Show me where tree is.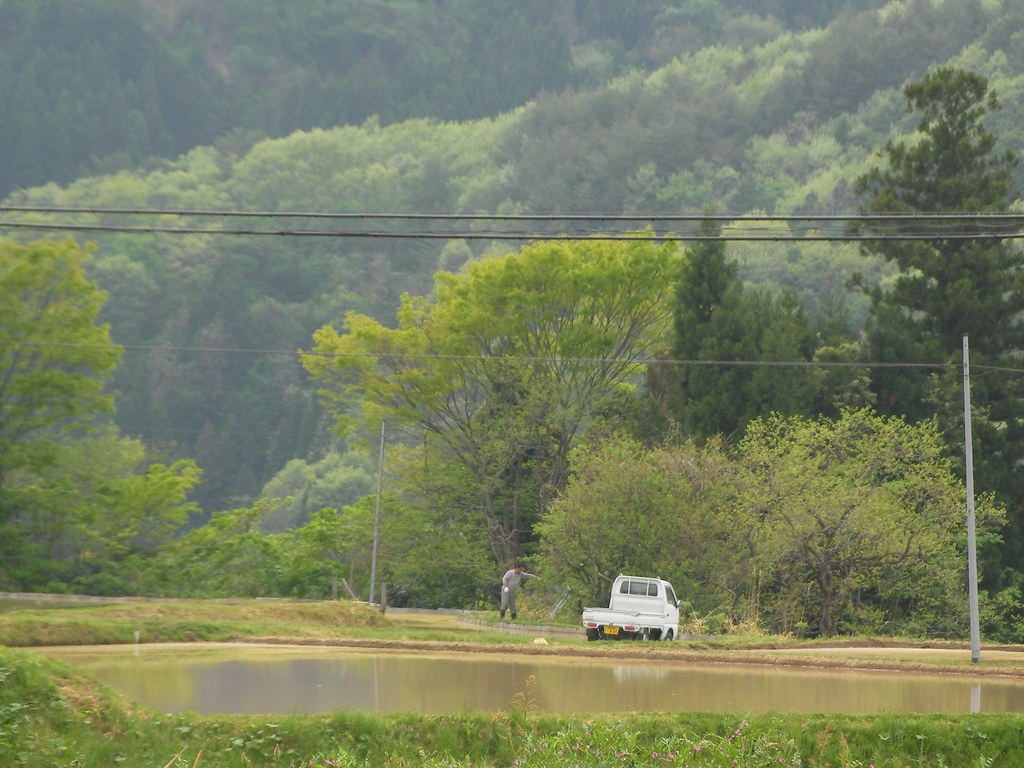
tree is at <bbox>925, 366, 1006, 491</bbox>.
